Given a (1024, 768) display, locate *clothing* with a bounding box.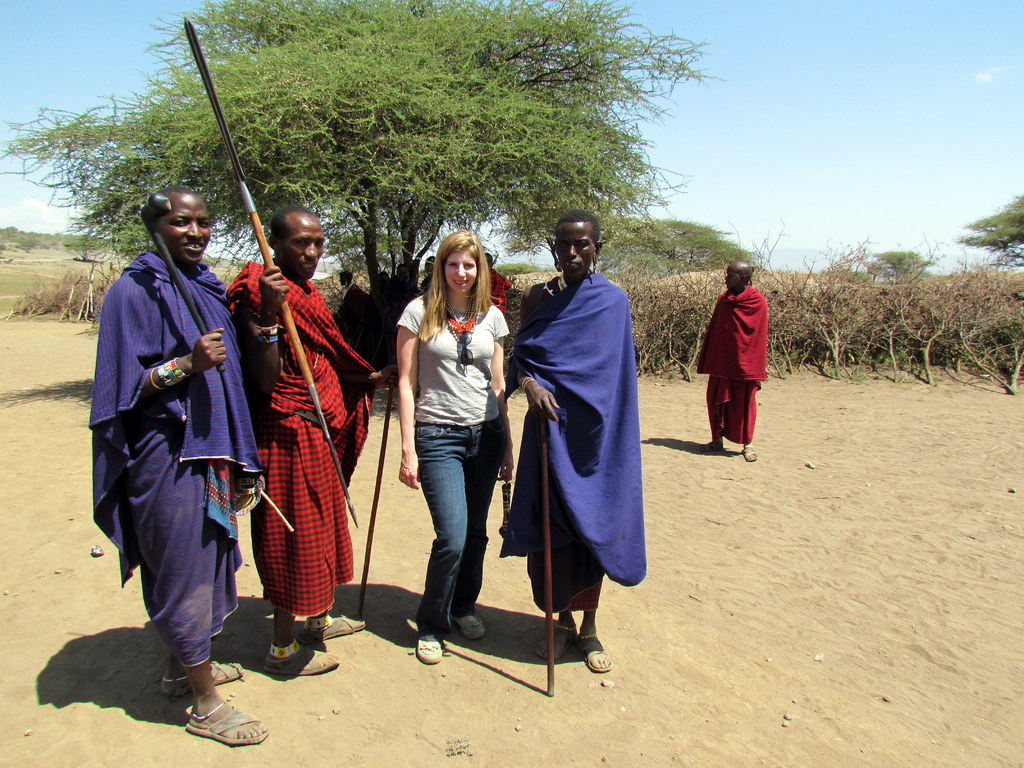
Located: Rect(396, 284, 508, 644).
